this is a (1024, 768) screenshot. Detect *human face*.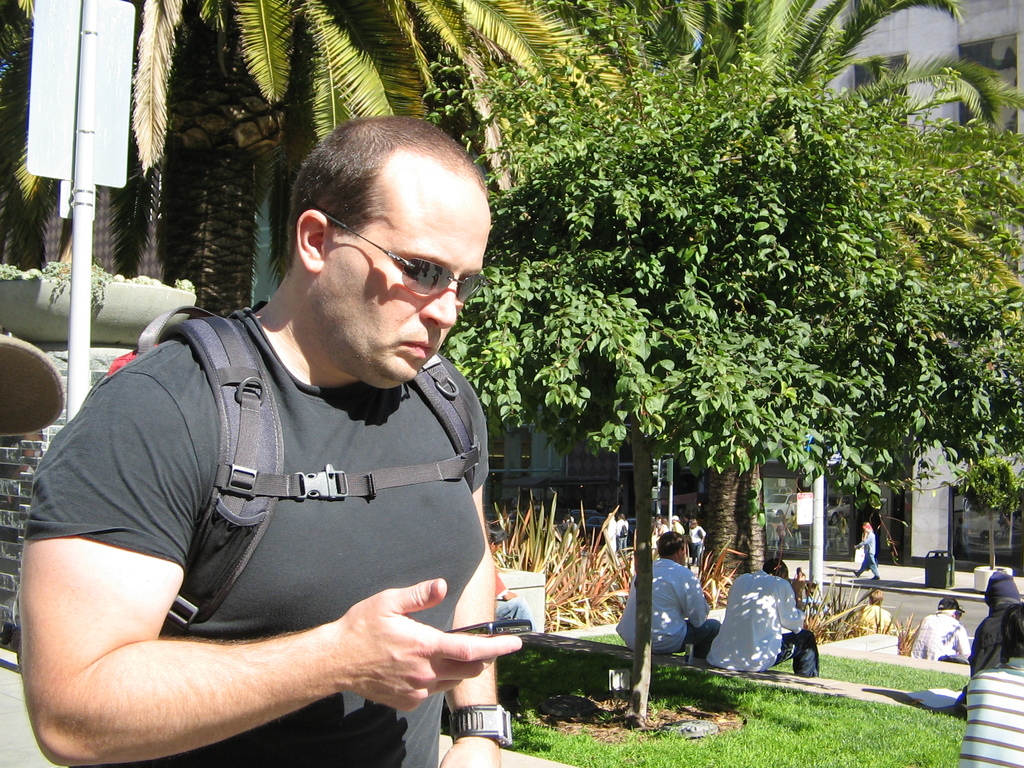
{"left": 323, "top": 188, "right": 493, "bottom": 394}.
